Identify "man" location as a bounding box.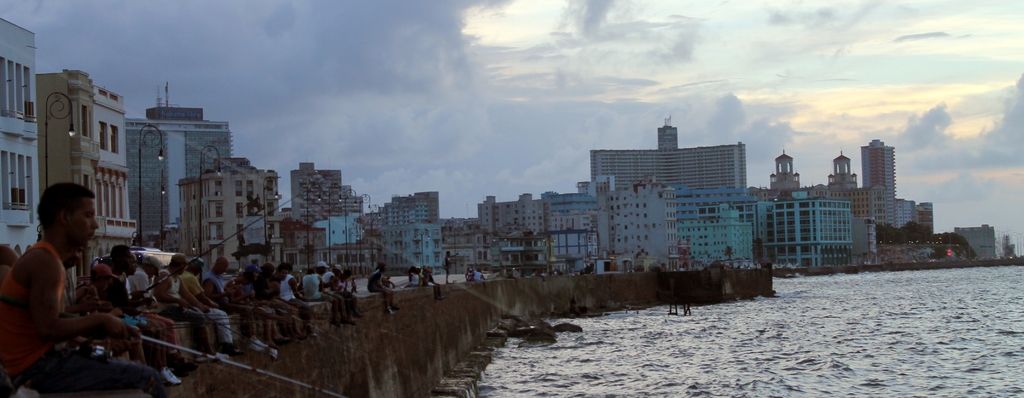
BBox(126, 255, 175, 356).
